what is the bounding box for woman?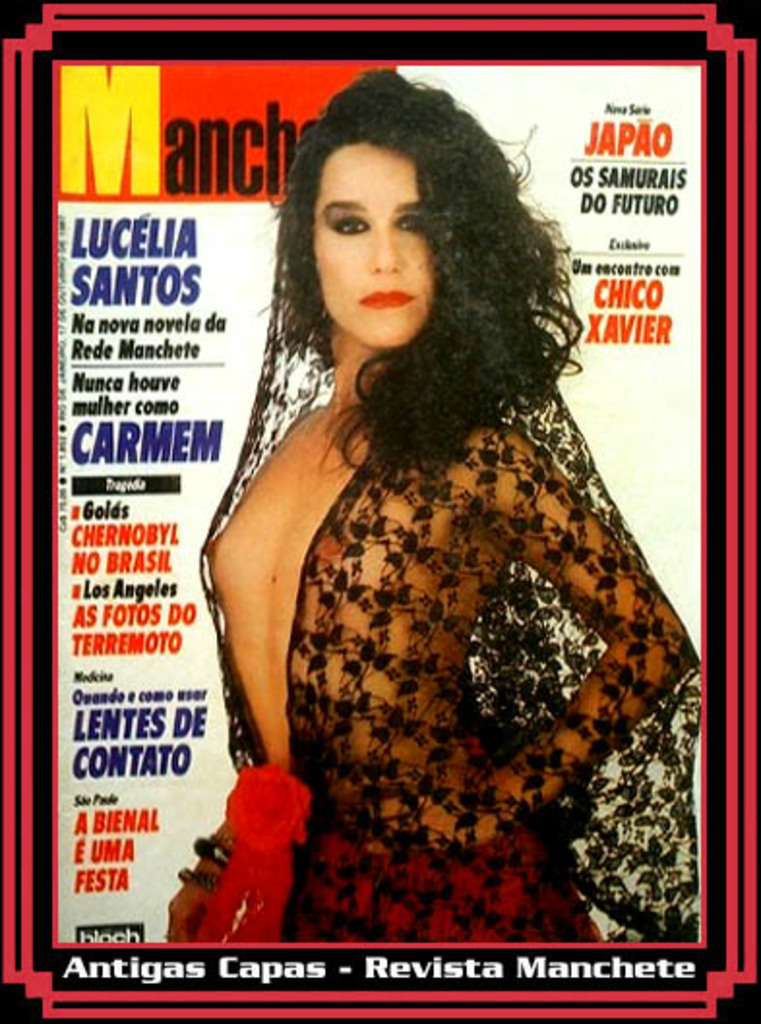
167:77:701:943.
